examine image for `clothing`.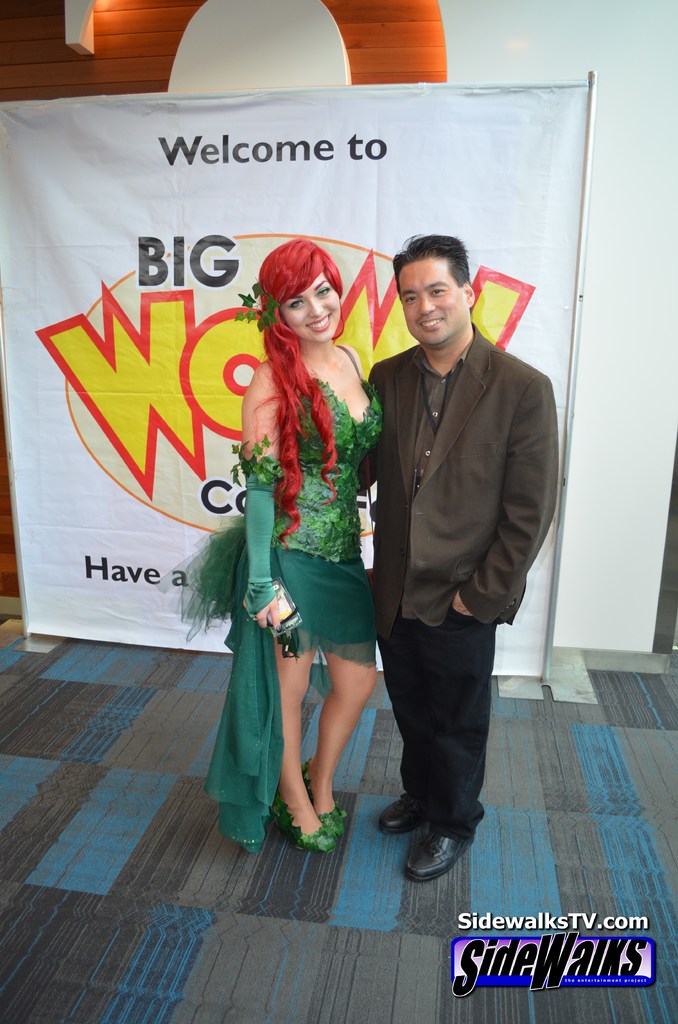
Examination result: box=[357, 264, 553, 789].
